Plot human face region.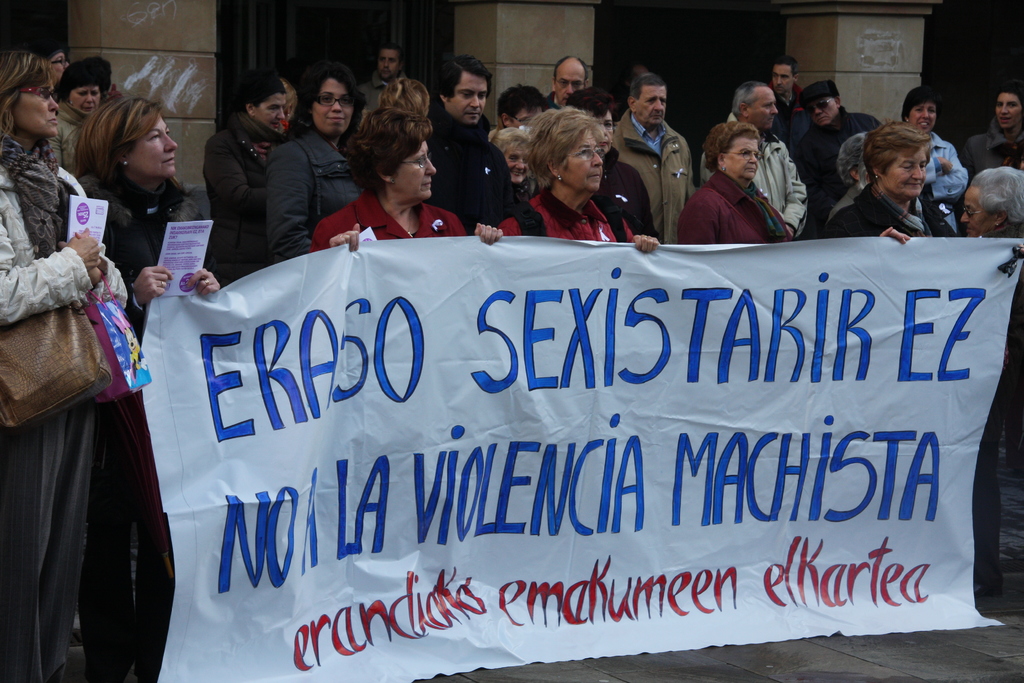
Plotted at Rect(68, 84, 100, 119).
